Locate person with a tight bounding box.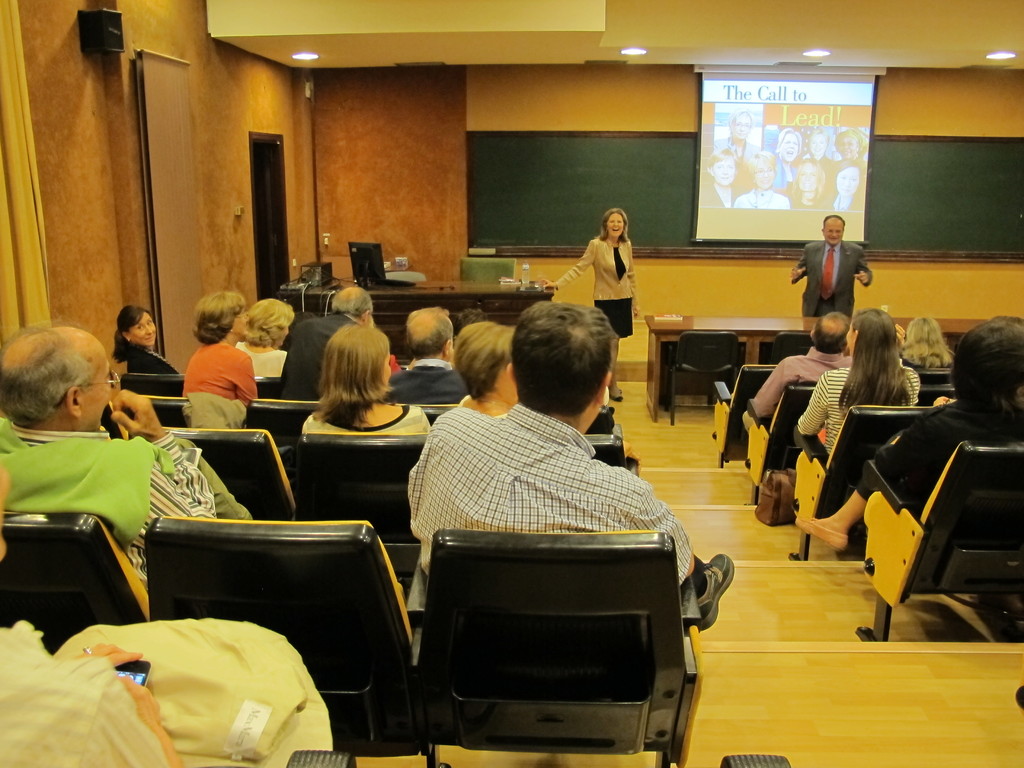
region(278, 287, 375, 400).
